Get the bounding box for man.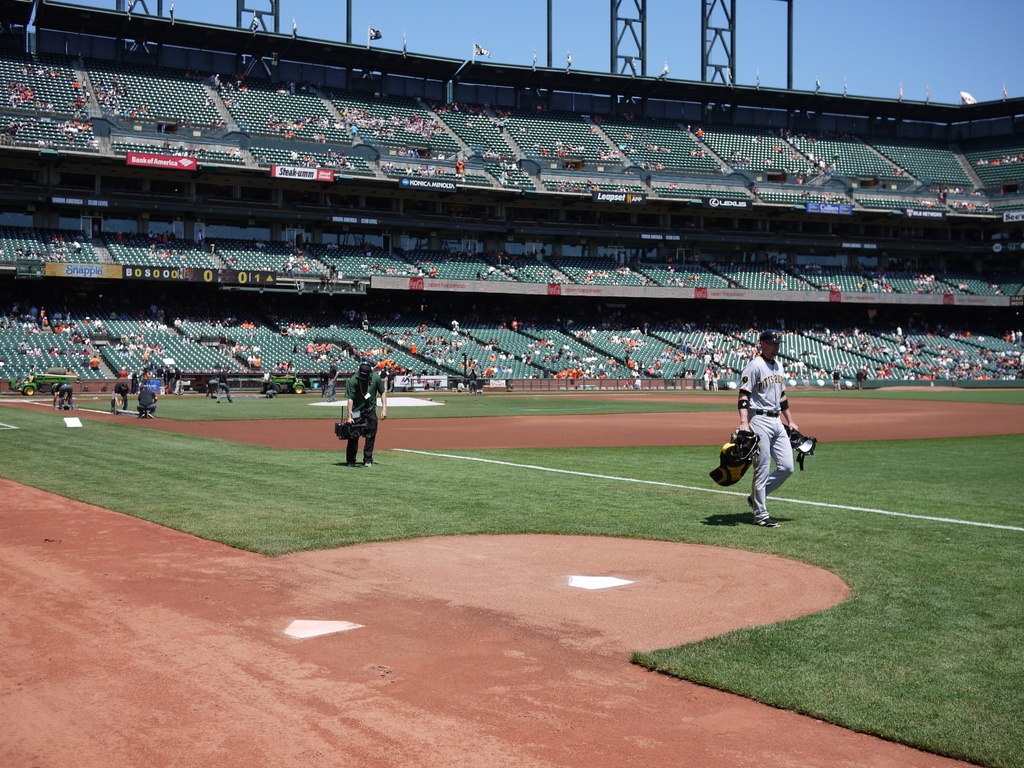
bbox(155, 362, 165, 376).
